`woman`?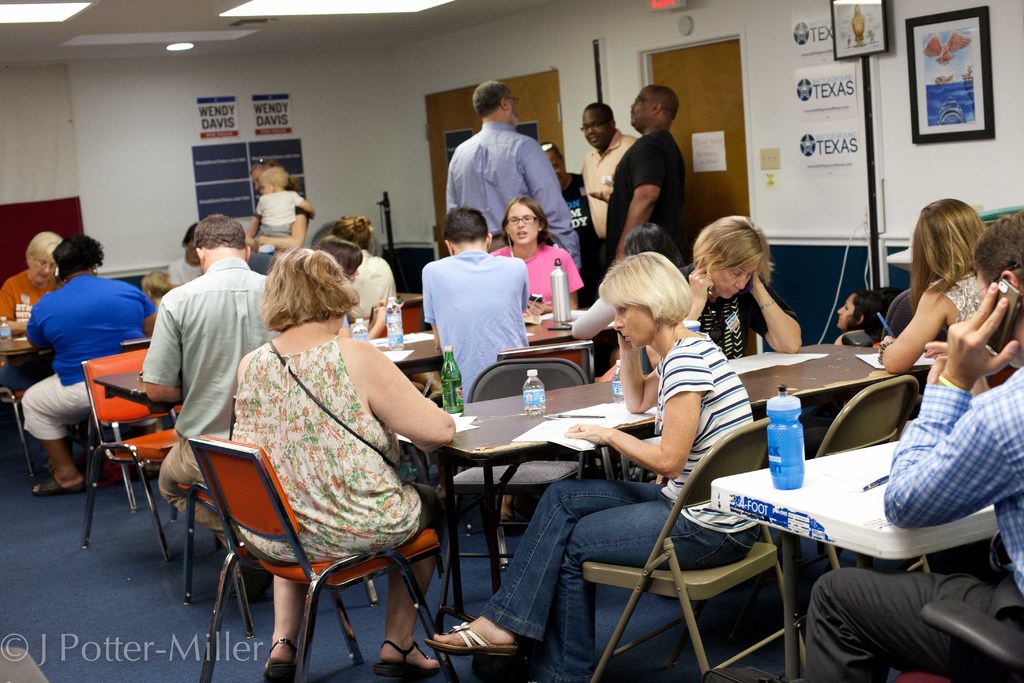
<region>0, 232, 67, 336</region>
